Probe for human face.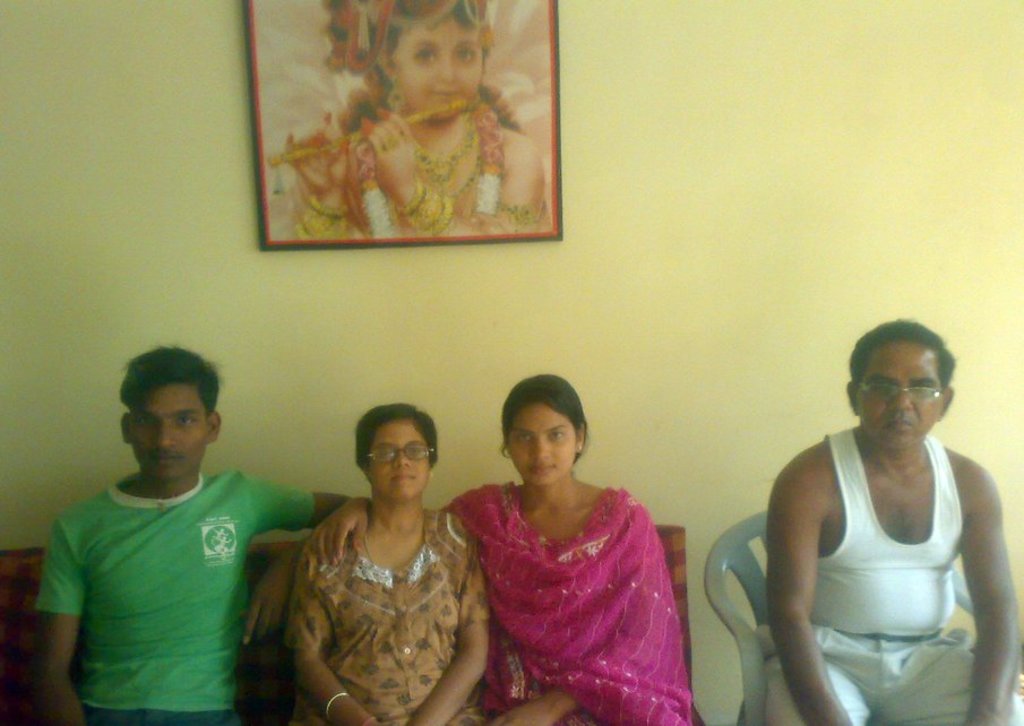
Probe result: bbox=(858, 355, 943, 446).
